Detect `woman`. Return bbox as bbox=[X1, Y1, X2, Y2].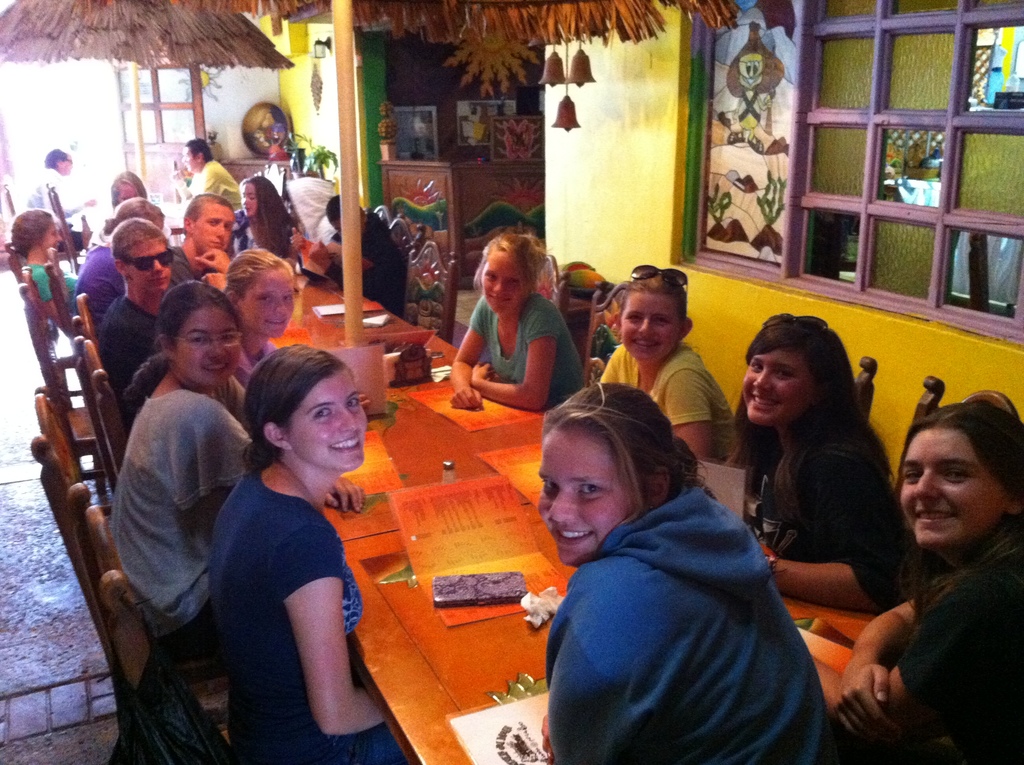
bbox=[196, 330, 391, 763].
